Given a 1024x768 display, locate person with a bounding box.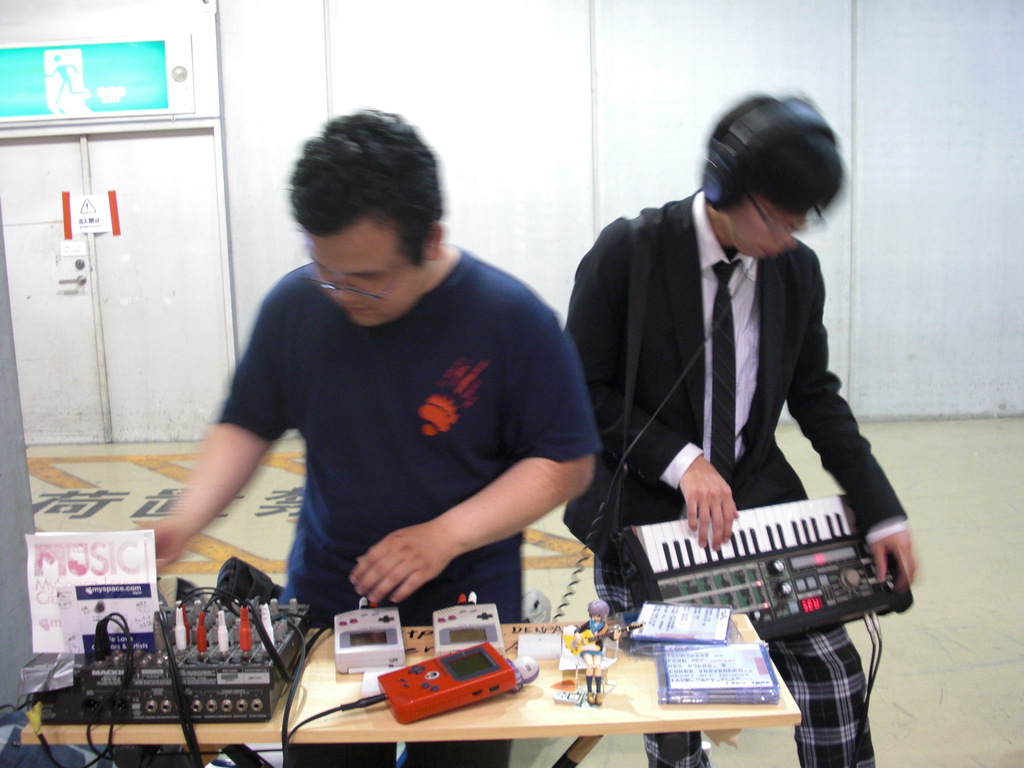
Located: l=556, t=95, r=912, b=767.
